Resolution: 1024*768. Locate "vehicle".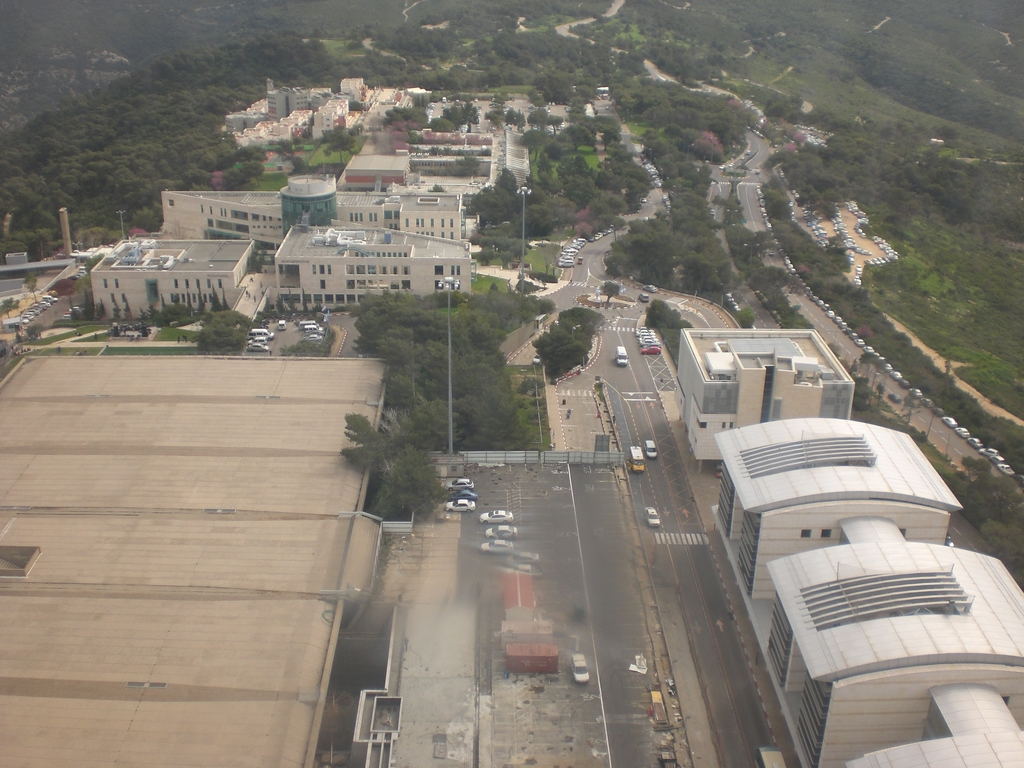
box=[619, 341, 628, 369].
